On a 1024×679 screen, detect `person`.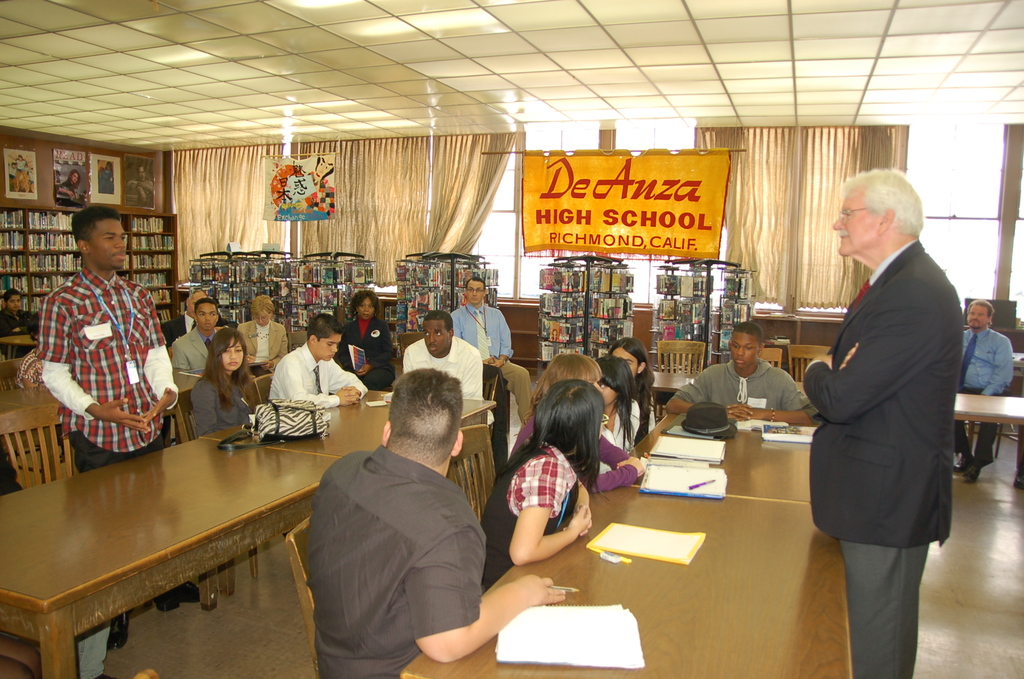
box=[34, 197, 180, 646].
